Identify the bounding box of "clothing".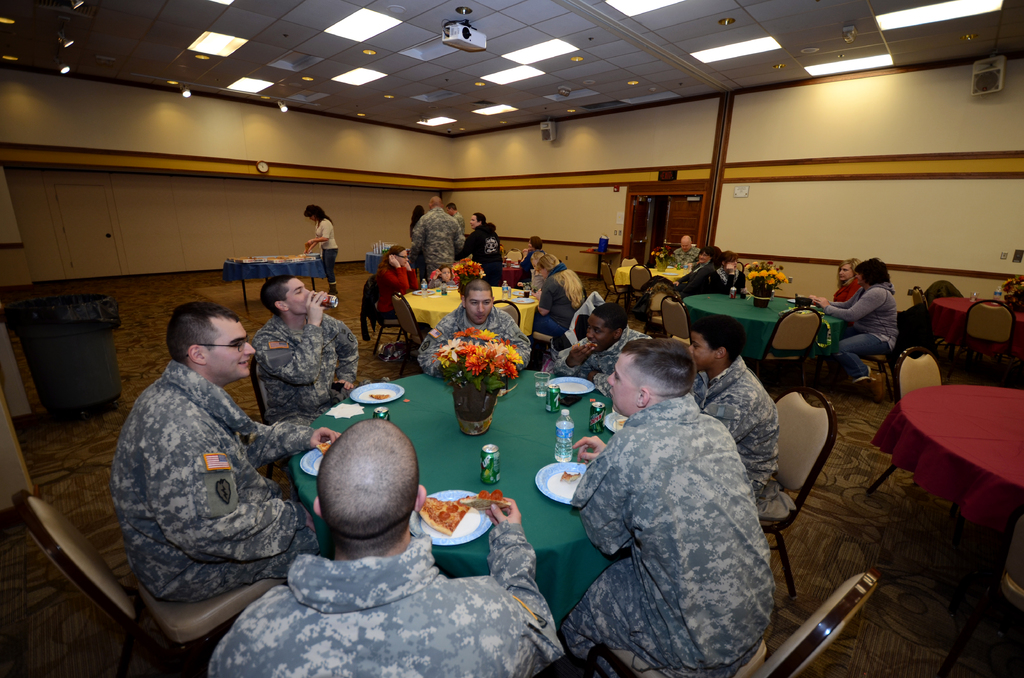
114/365/320/601.
